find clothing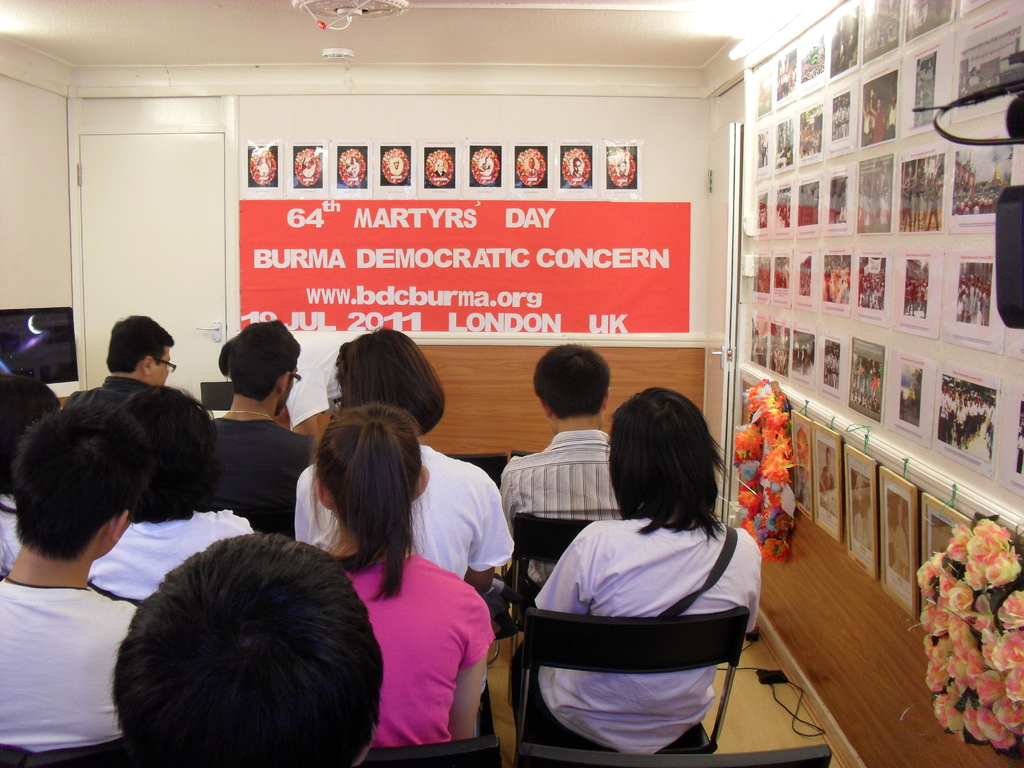
box=[205, 420, 314, 514]
